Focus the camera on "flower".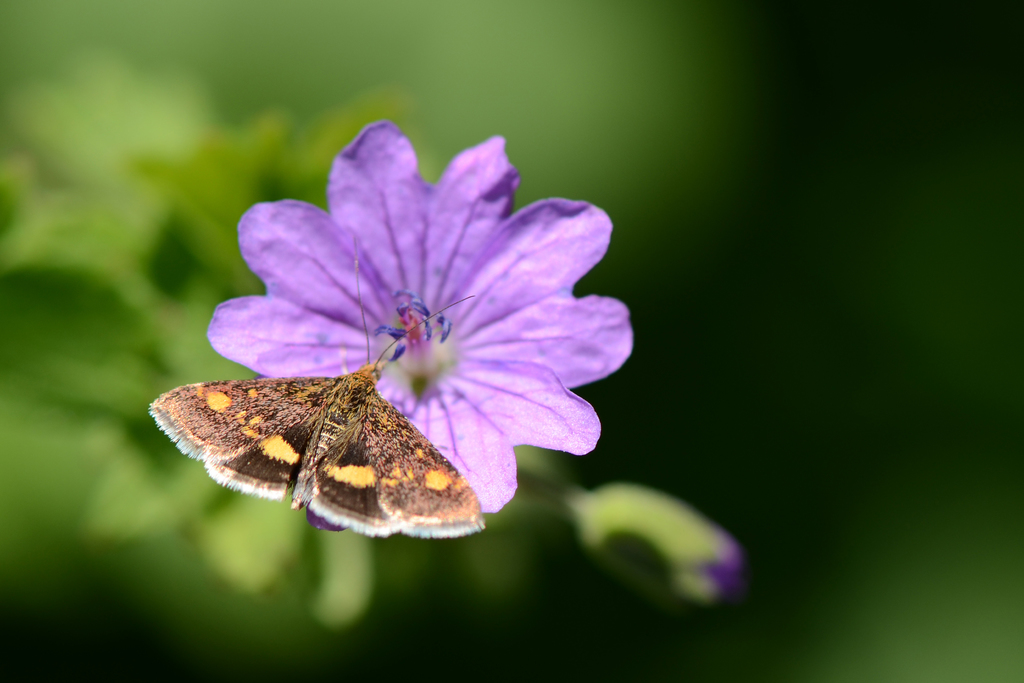
Focus region: locate(157, 133, 634, 543).
